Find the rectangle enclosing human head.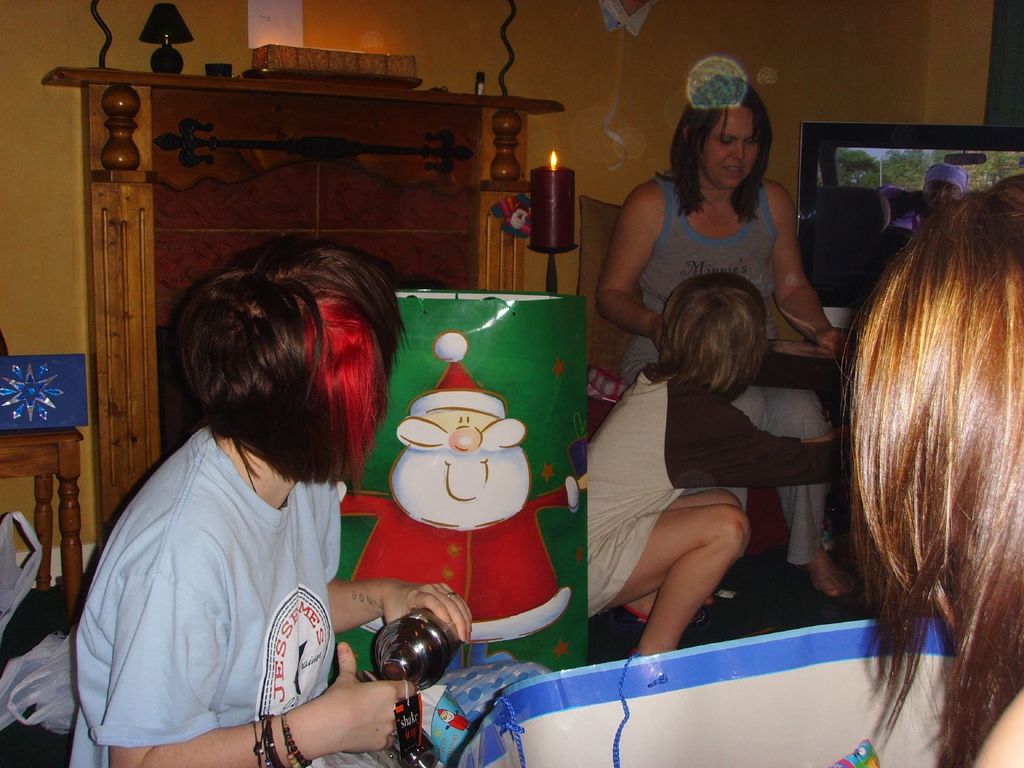
657/264/755/378.
